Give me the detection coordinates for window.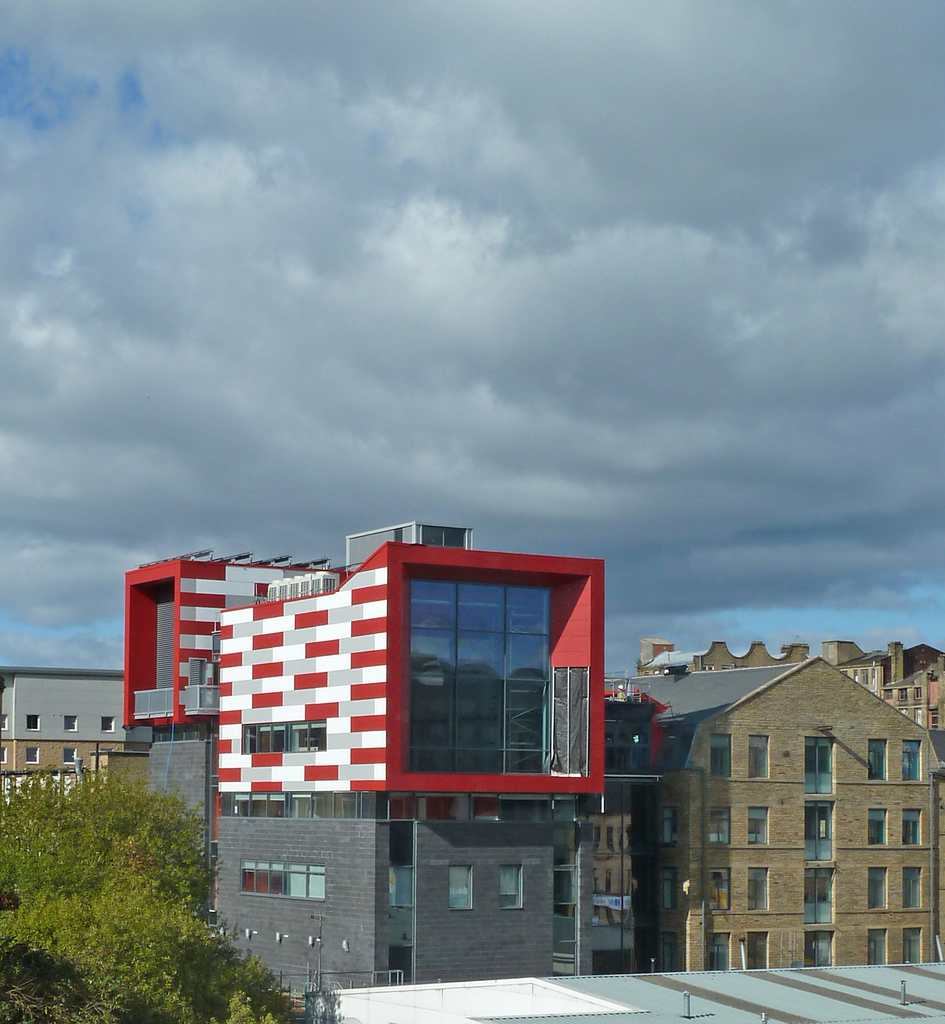
BBox(902, 807, 927, 849).
